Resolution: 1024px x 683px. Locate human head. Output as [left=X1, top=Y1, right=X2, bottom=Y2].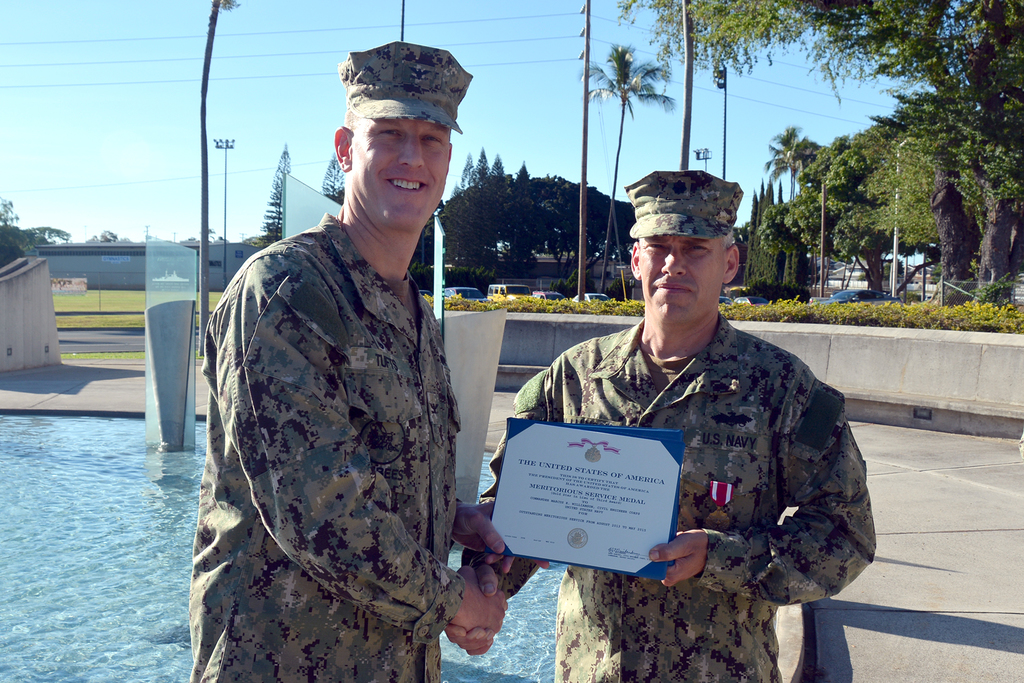
[left=621, top=168, right=745, bottom=332].
